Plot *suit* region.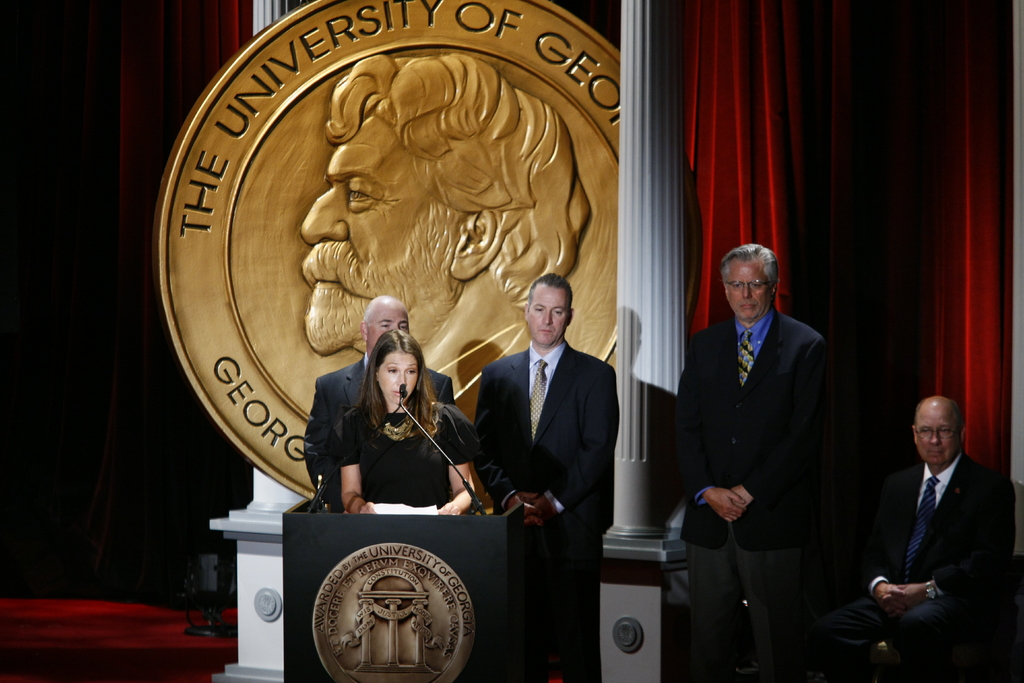
Plotted at <region>685, 230, 856, 664</region>.
